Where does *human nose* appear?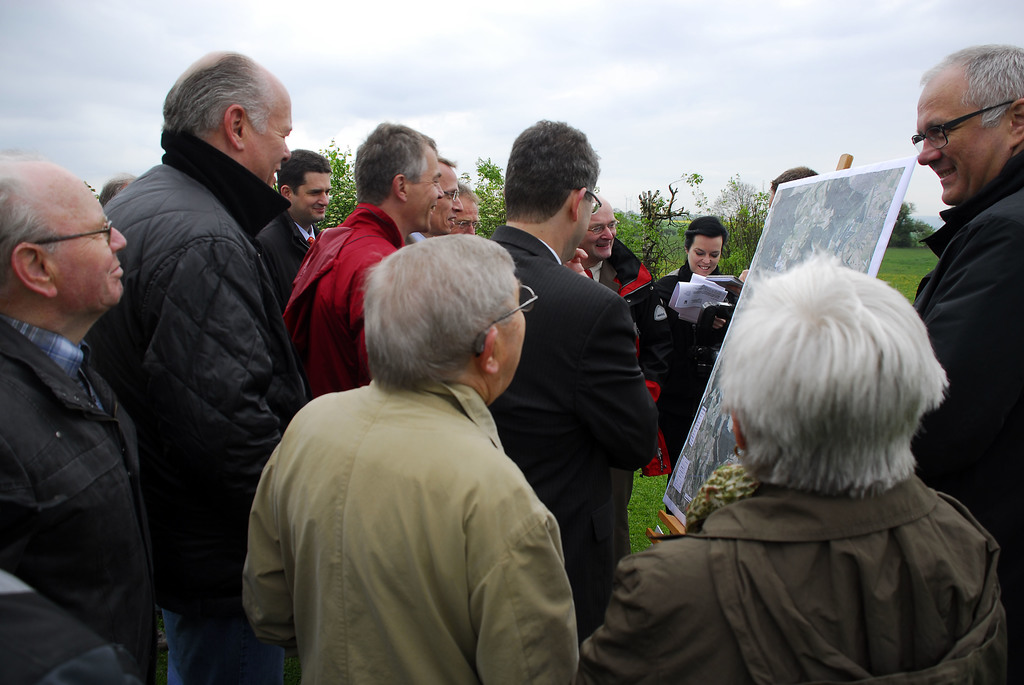
Appears at left=602, top=226, right=613, bottom=239.
